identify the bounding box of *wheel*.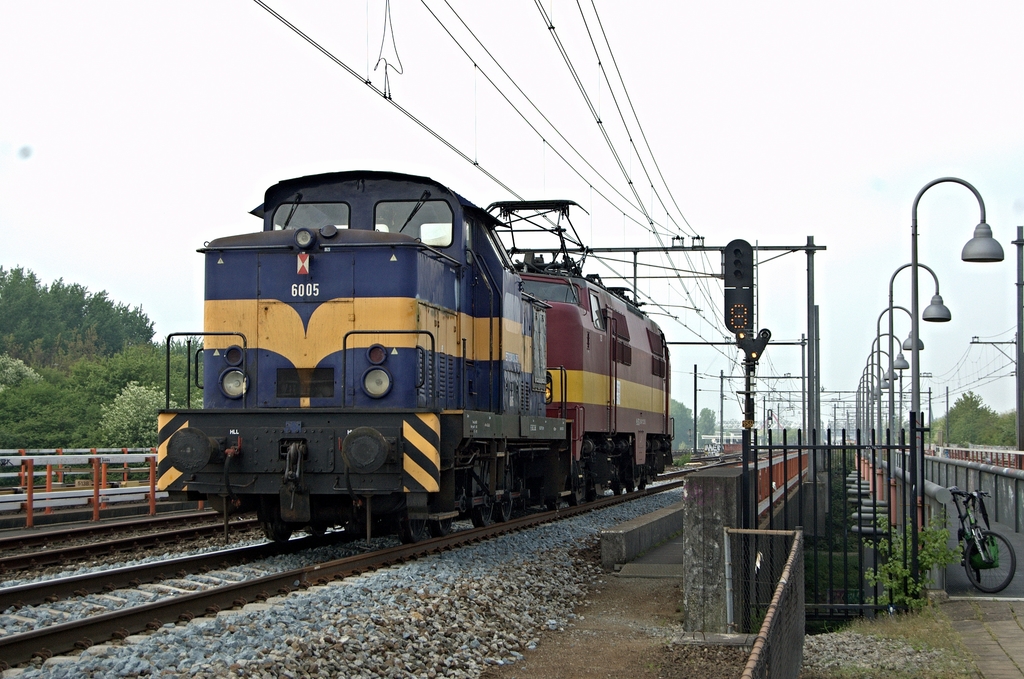
<region>397, 499, 428, 545</region>.
